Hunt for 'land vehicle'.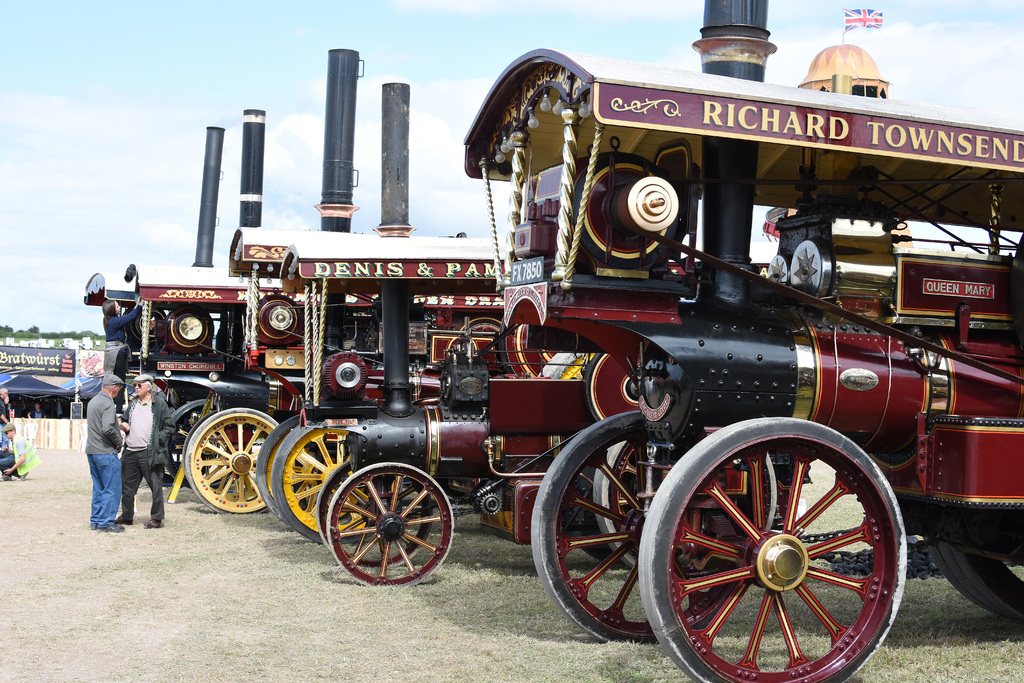
Hunted down at detection(460, 0, 1023, 682).
